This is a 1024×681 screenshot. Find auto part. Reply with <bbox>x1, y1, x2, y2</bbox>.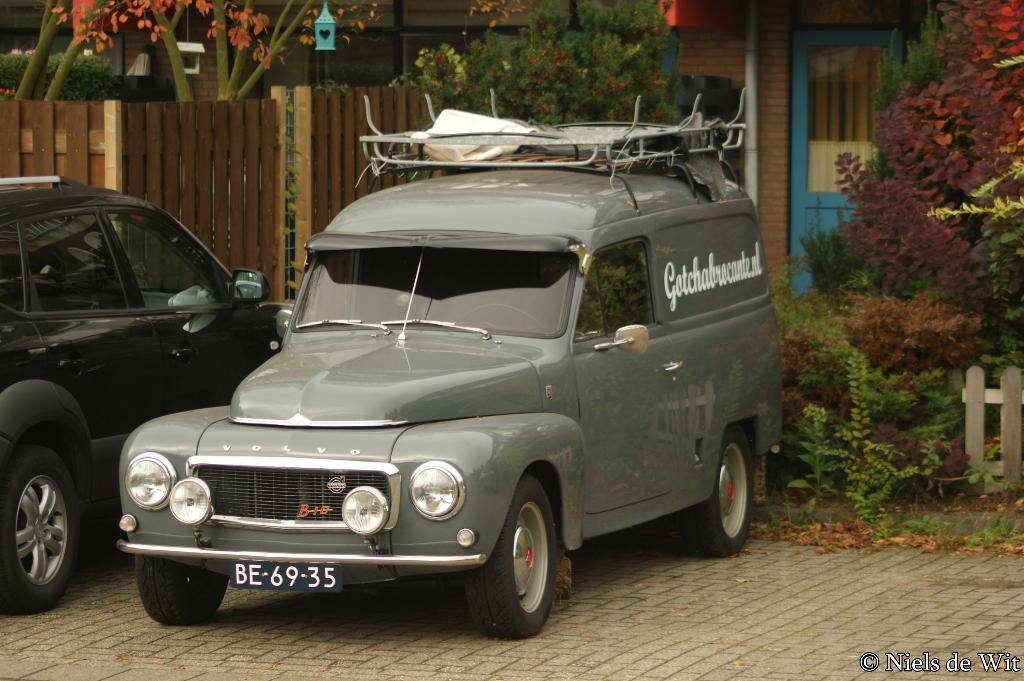
<bbox>468, 477, 564, 637</bbox>.
